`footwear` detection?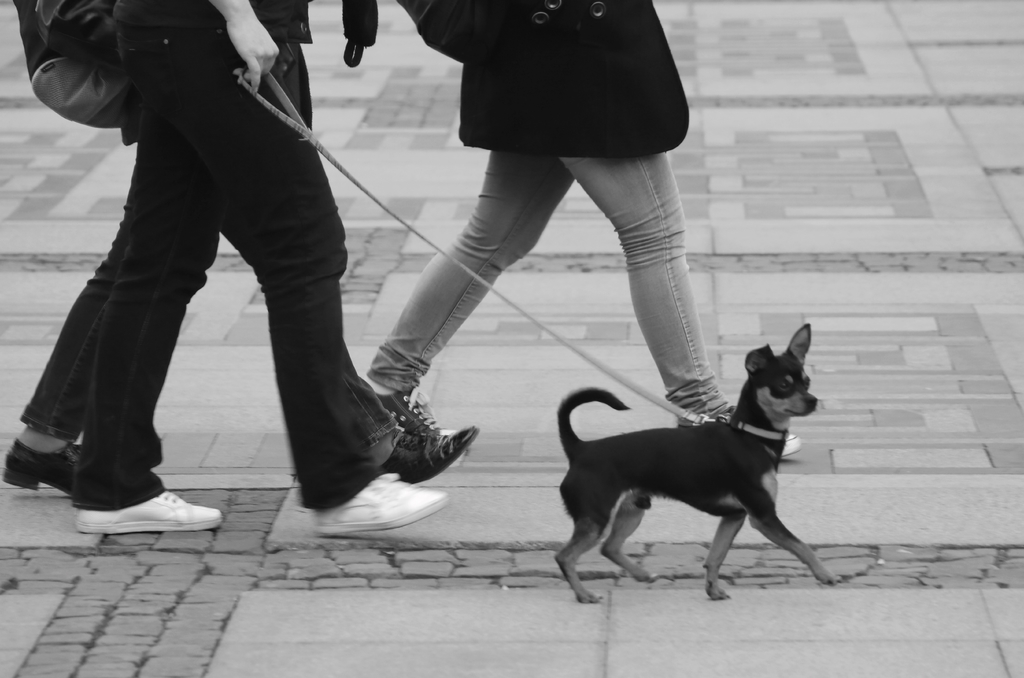
select_region(307, 468, 451, 537)
